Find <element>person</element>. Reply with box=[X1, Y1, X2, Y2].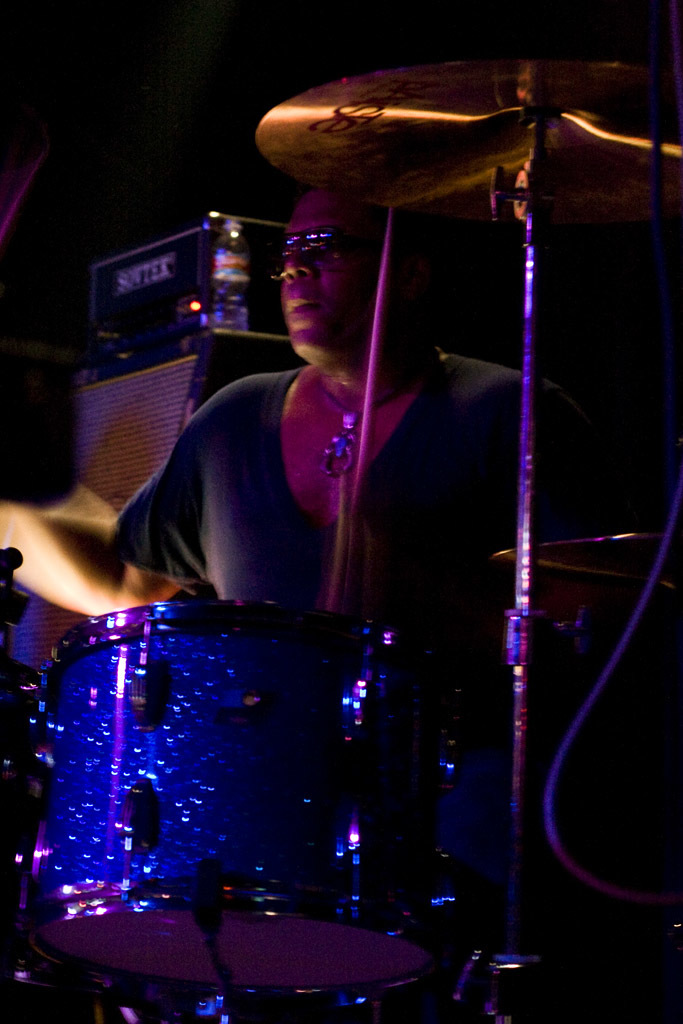
box=[0, 196, 603, 634].
